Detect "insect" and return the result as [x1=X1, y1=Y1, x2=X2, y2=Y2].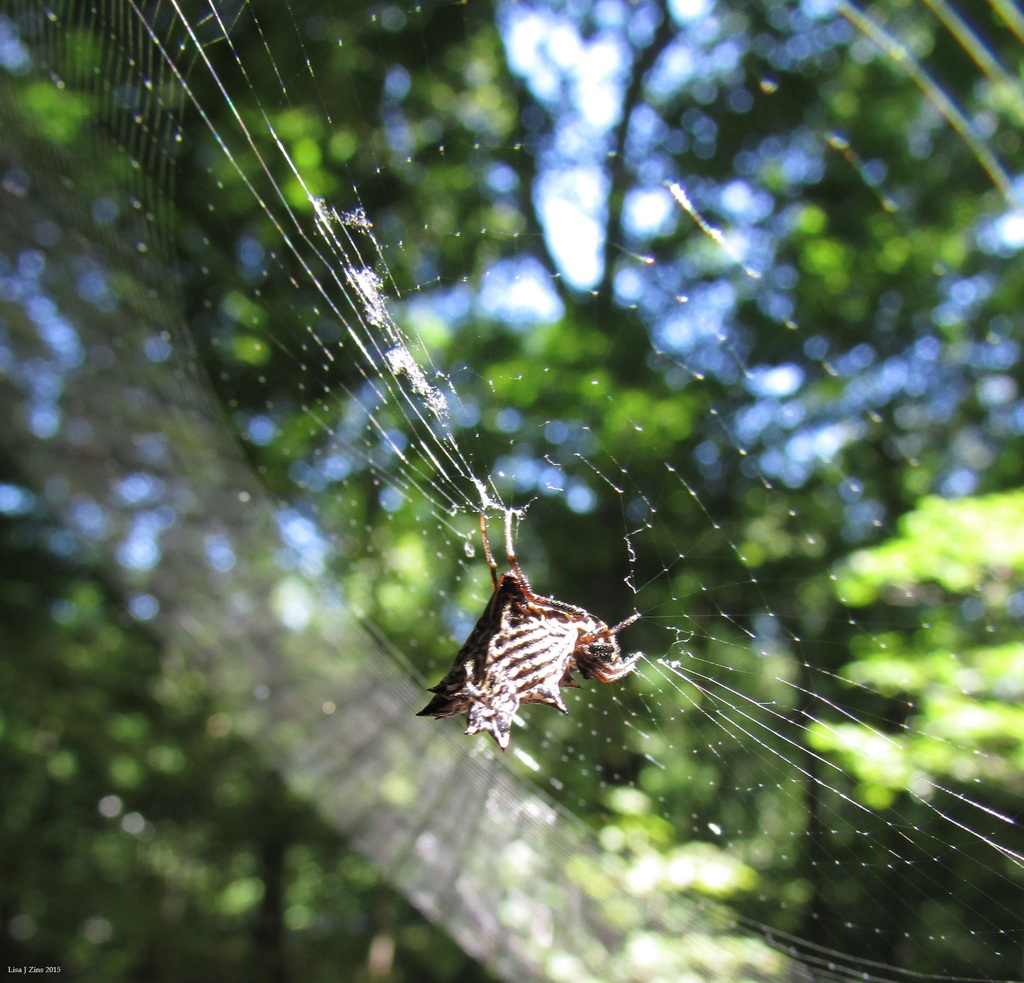
[x1=412, y1=505, x2=644, y2=752].
